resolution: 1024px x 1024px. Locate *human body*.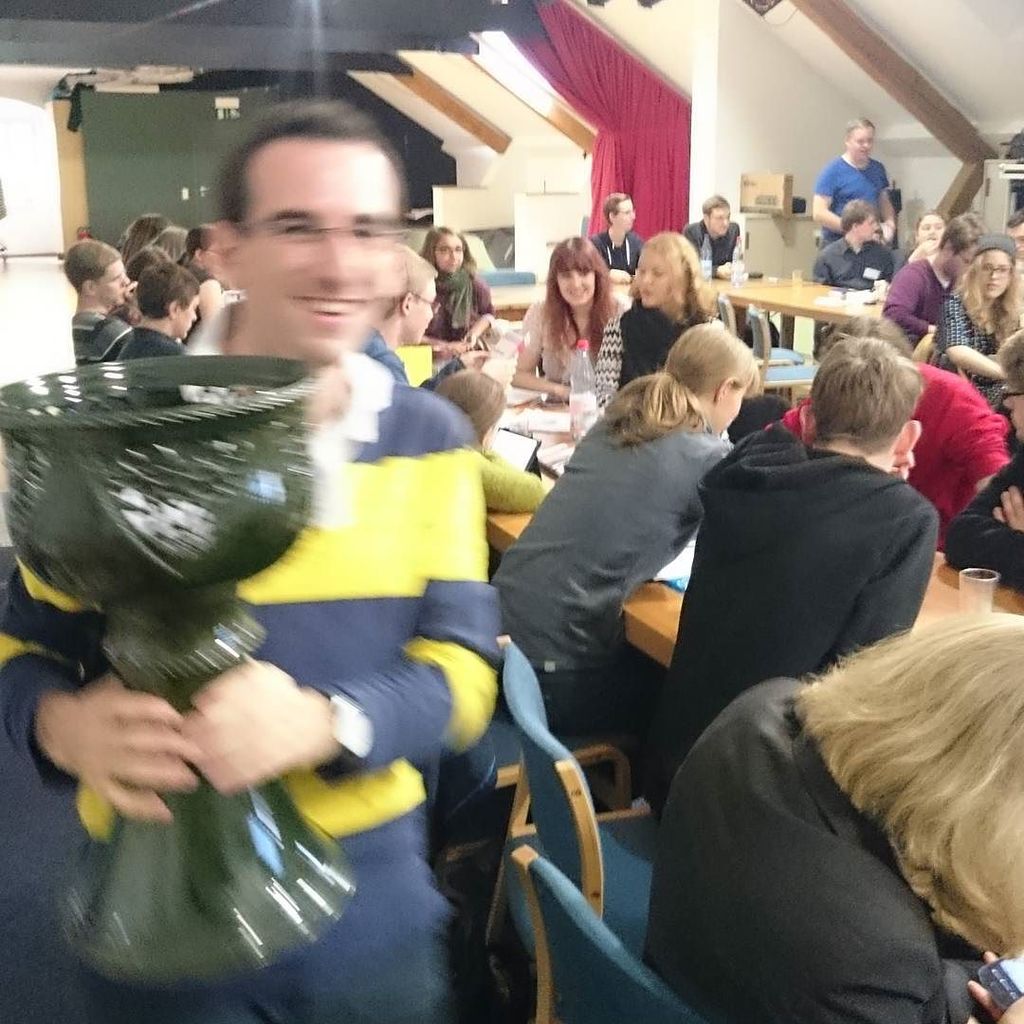
region(586, 190, 649, 302).
